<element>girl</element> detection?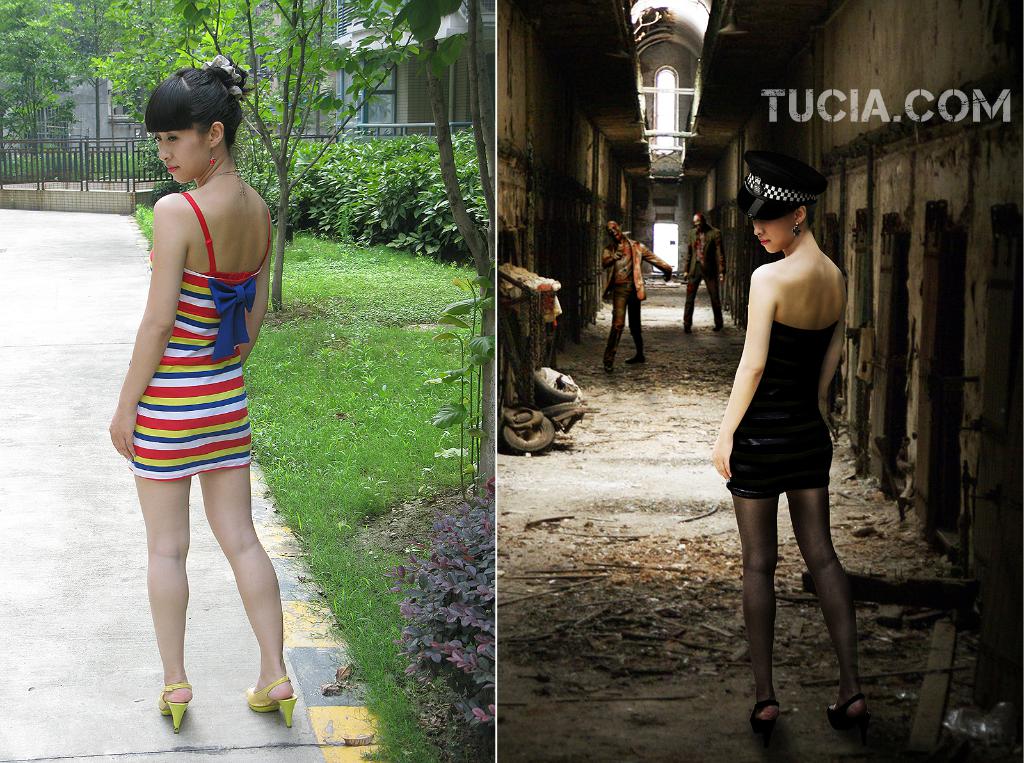
box=[719, 154, 863, 735]
